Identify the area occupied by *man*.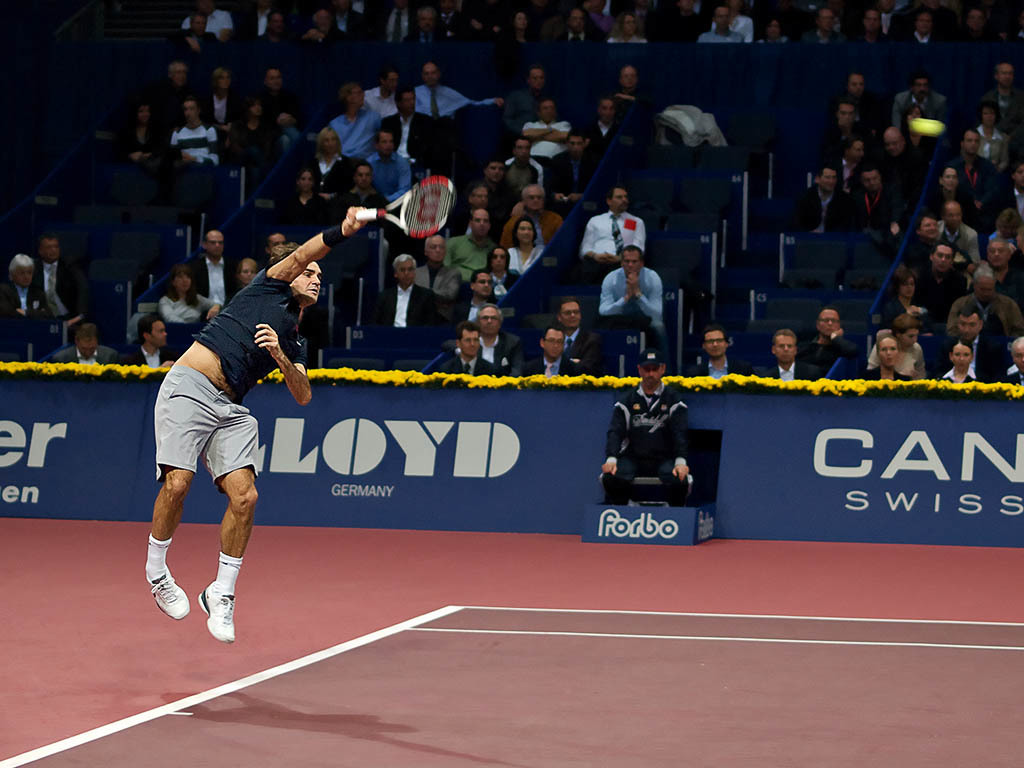
Area: detection(32, 230, 81, 348).
